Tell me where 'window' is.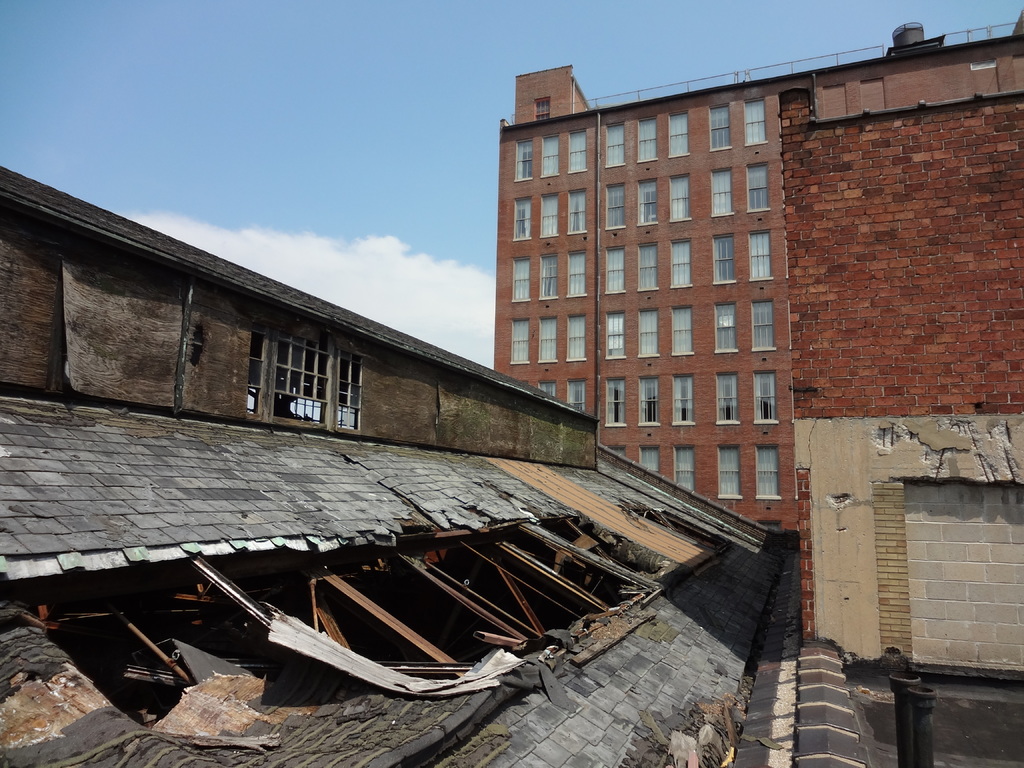
'window' is at left=605, top=182, right=625, bottom=232.
